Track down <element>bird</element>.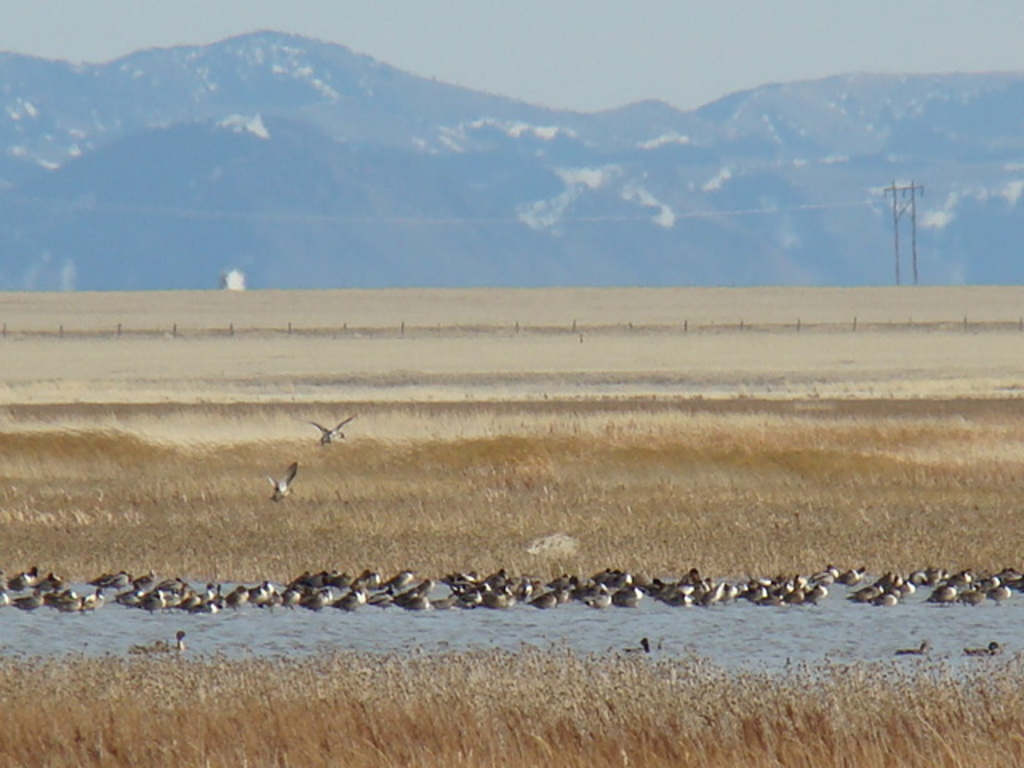
Tracked to x1=765, y1=592, x2=784, y2=606.
